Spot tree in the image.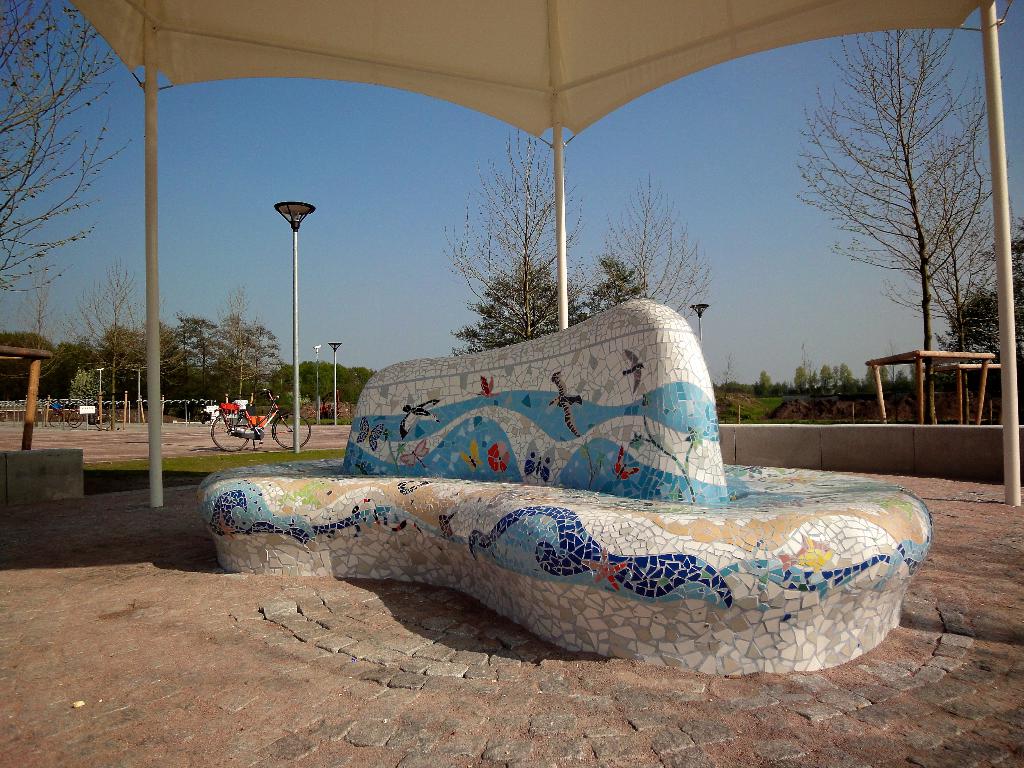
tree found at {"left": 587, "top": 166, "right": 711, "bottom": 320}.
